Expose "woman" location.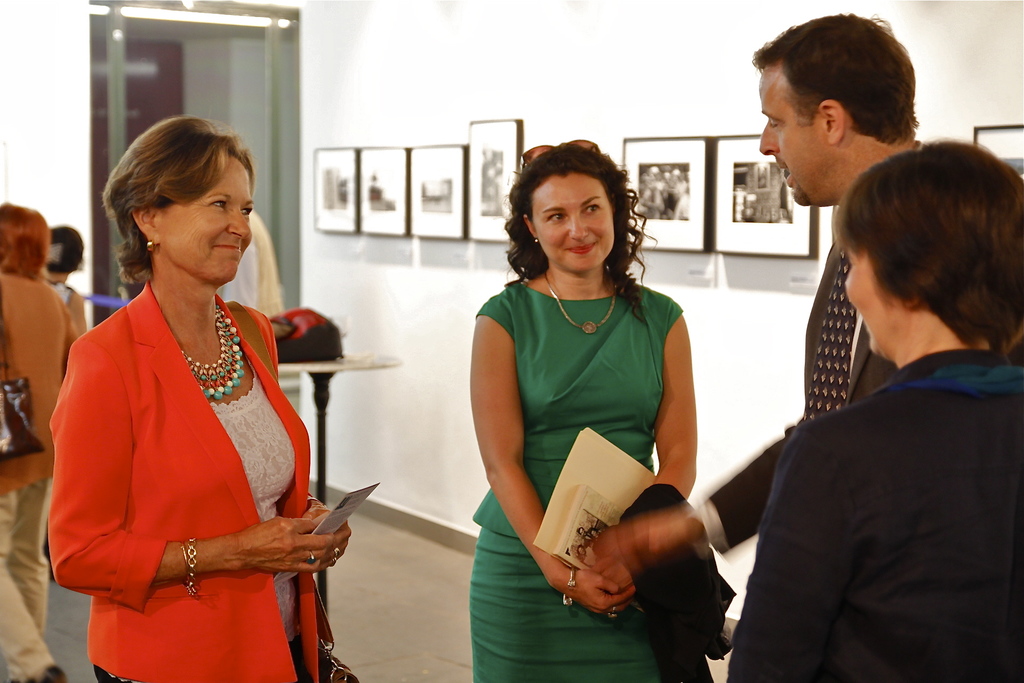
Exposed at <region>467, 140, 700, 682</region>.
